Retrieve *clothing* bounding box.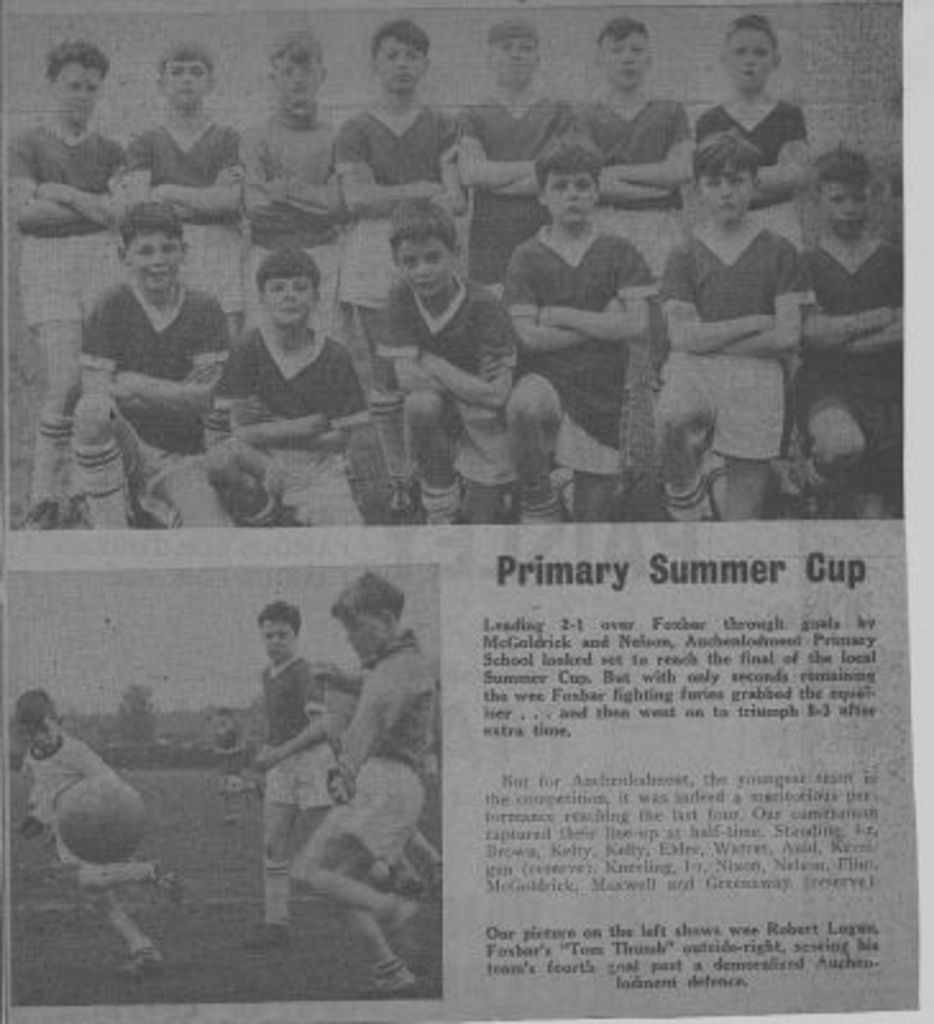
Bounding box: detection(663, 207, 816, 461).
